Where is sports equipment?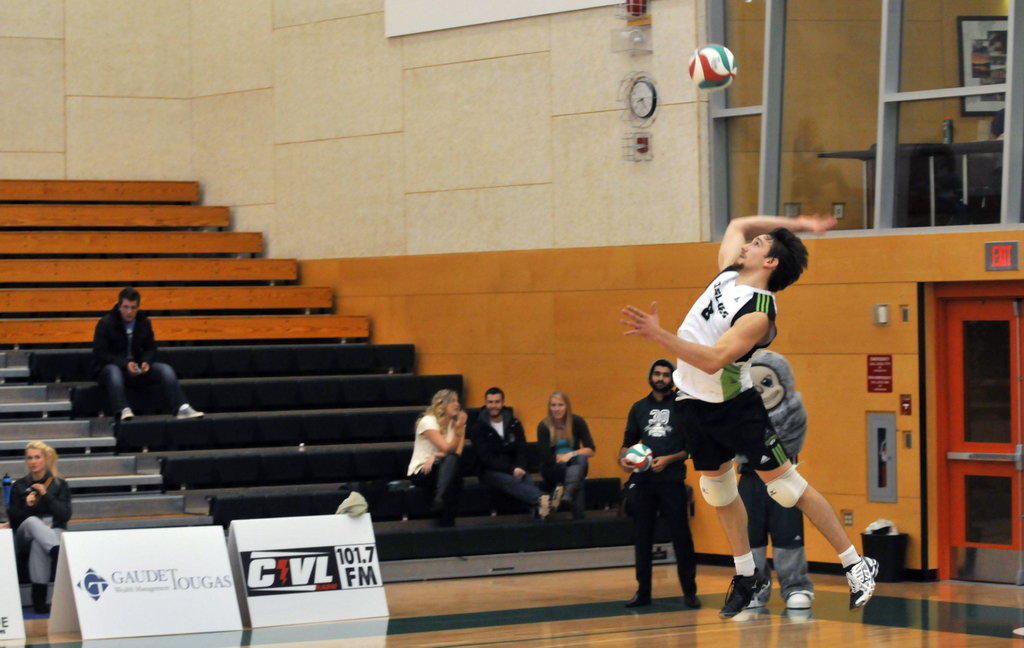
BBox(765, 464, 808, 510).
